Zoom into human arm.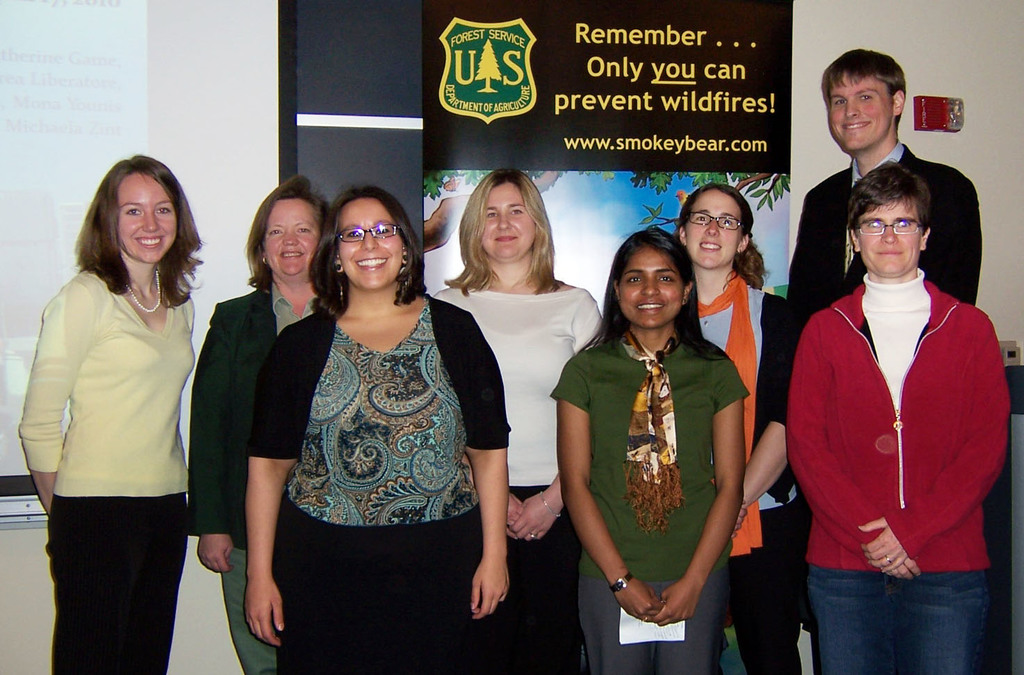
Zoom target: box(438, 300, 512, 621).
